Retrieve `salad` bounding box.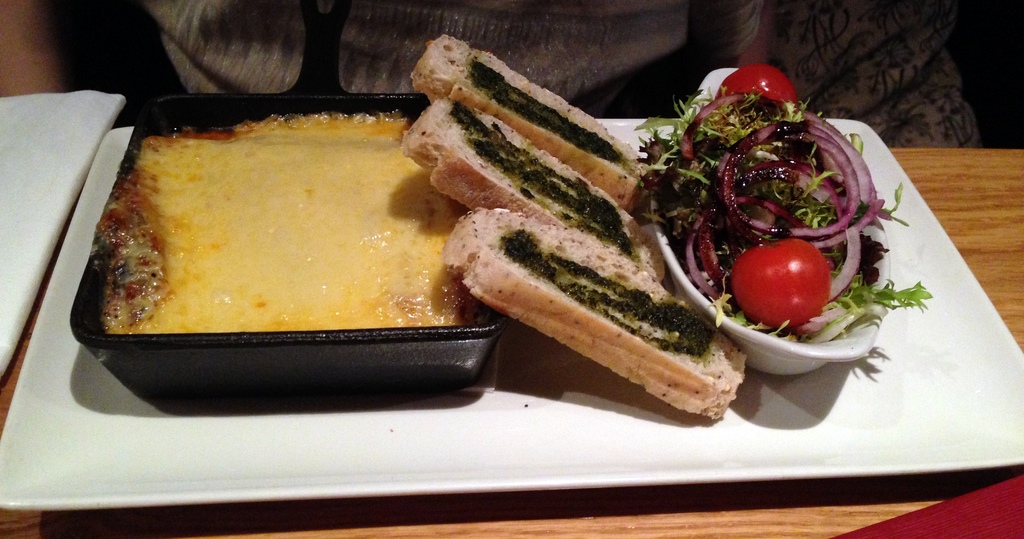
Bounding box: [x1=635, y1=61, x2=931, y2=342].
